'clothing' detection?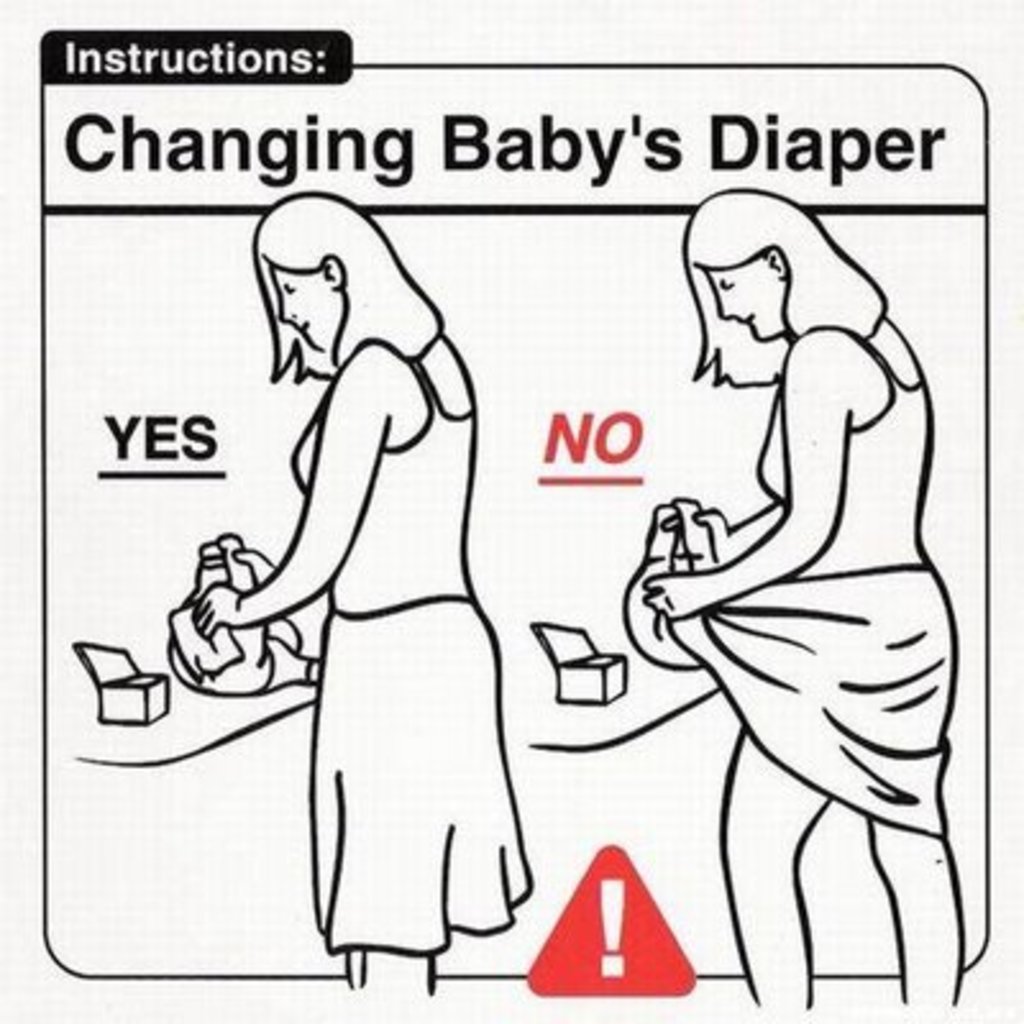
755,325,932,581
